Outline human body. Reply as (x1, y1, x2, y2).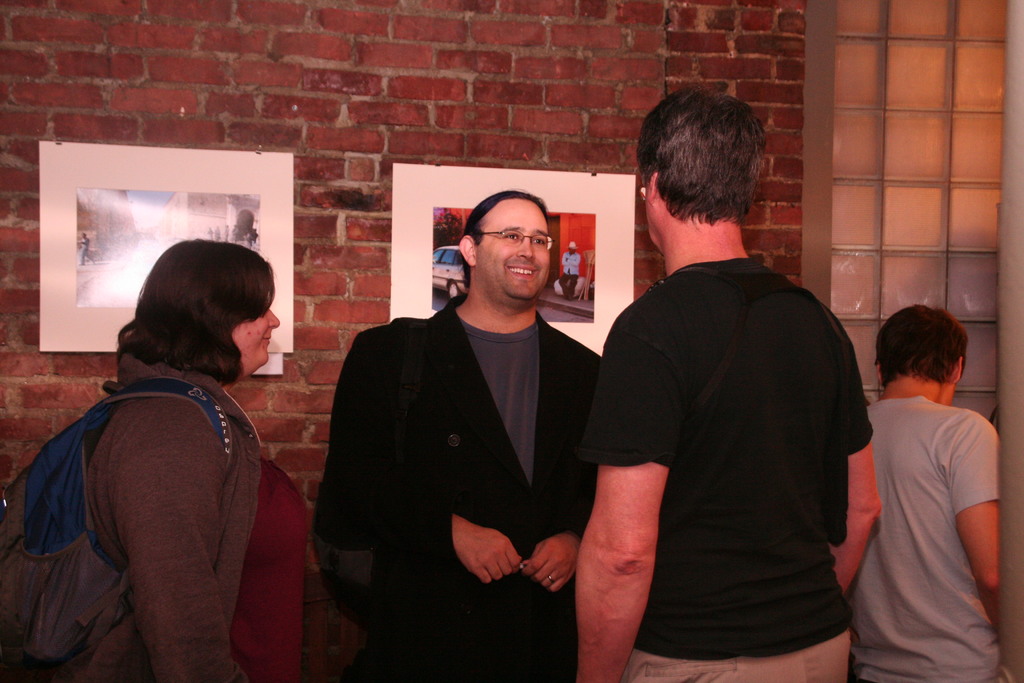
(76, 236, 92, 264).
